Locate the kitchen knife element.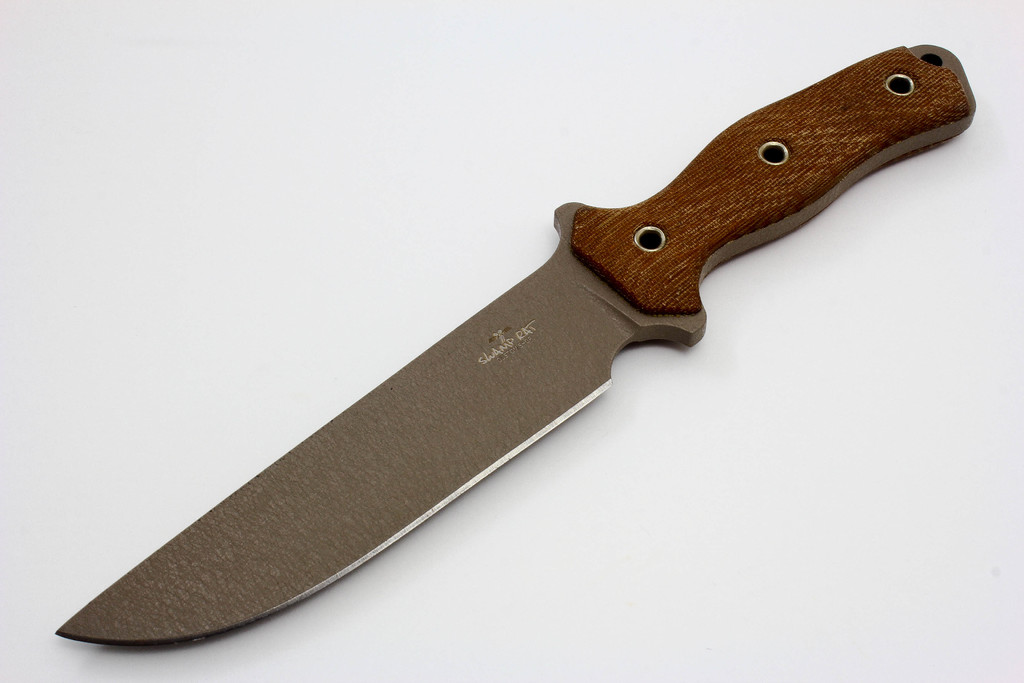
Element bbox: [x1=49, y1=37, x2=975, y2=650].
